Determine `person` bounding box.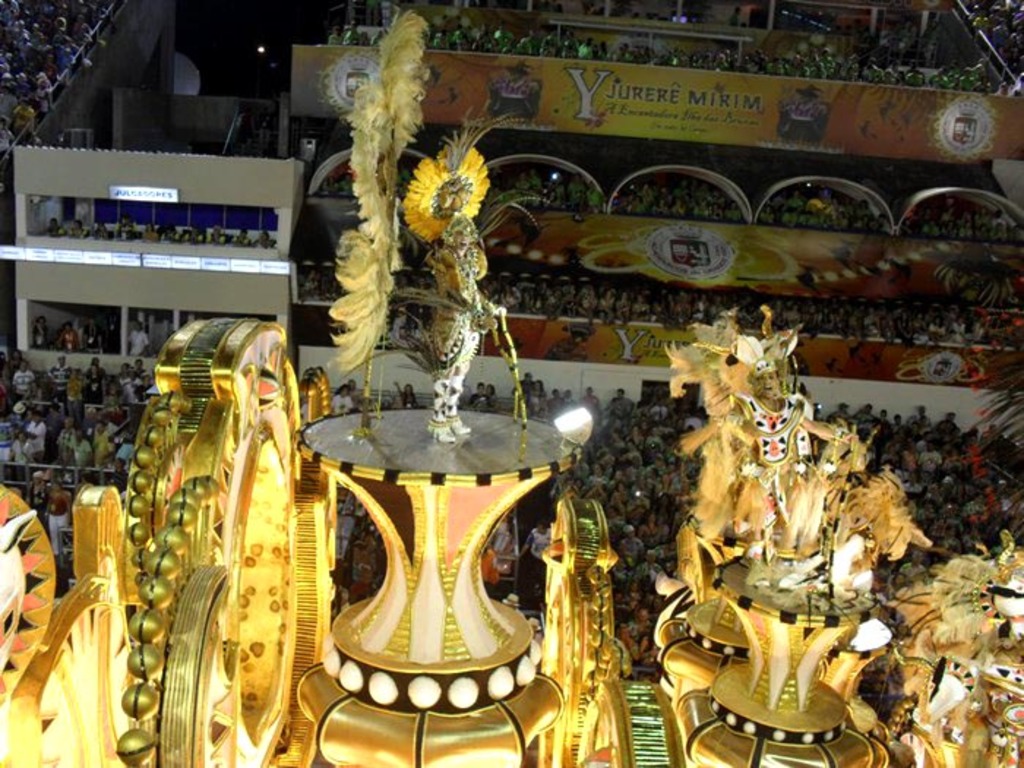
Determined: pyautogui.locateOnScreen(429, 212, 500, 442).
